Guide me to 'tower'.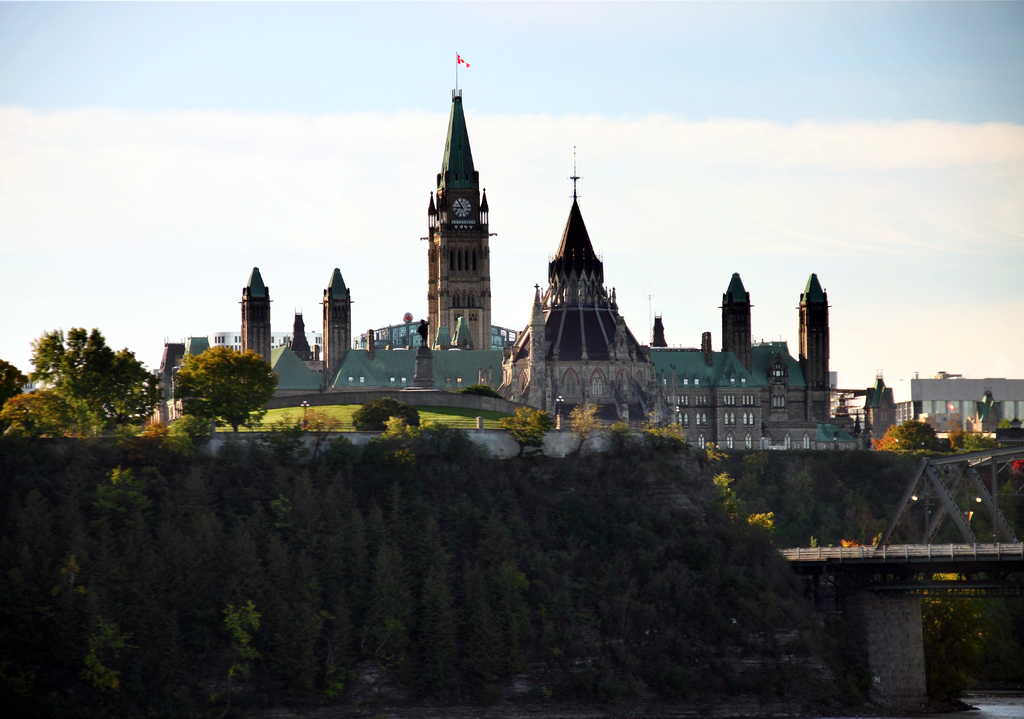
Guidance: box(500, 182, 659, 428).
